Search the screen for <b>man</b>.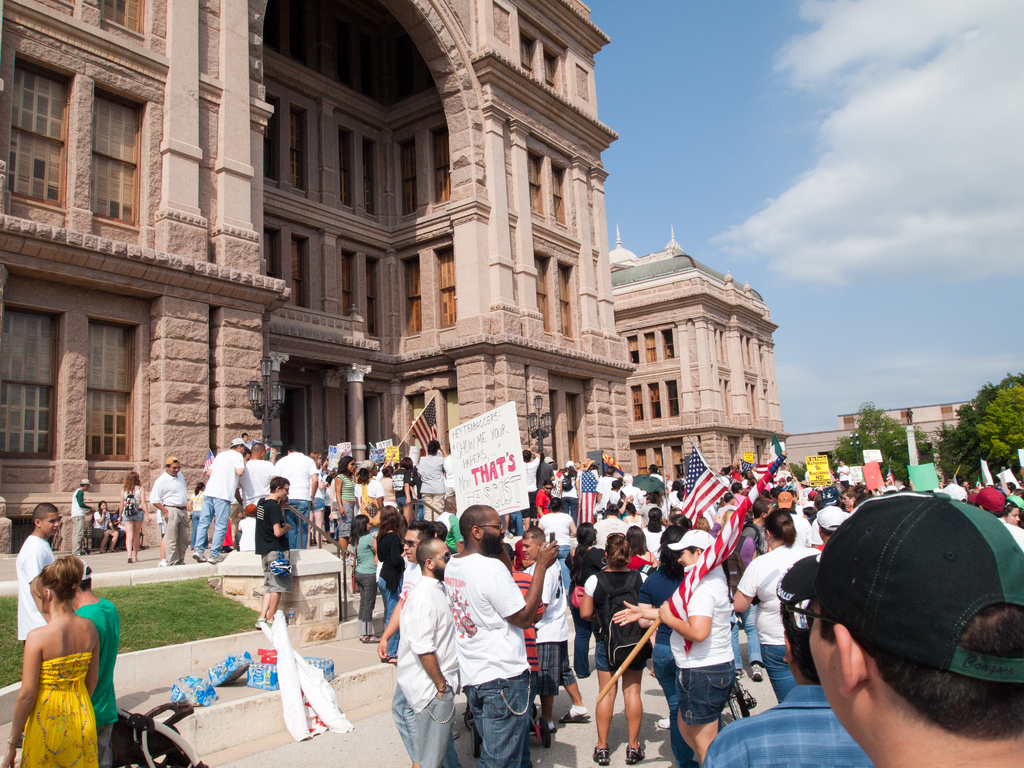
Found at left=395, top=534, right=459, bottom=767.
